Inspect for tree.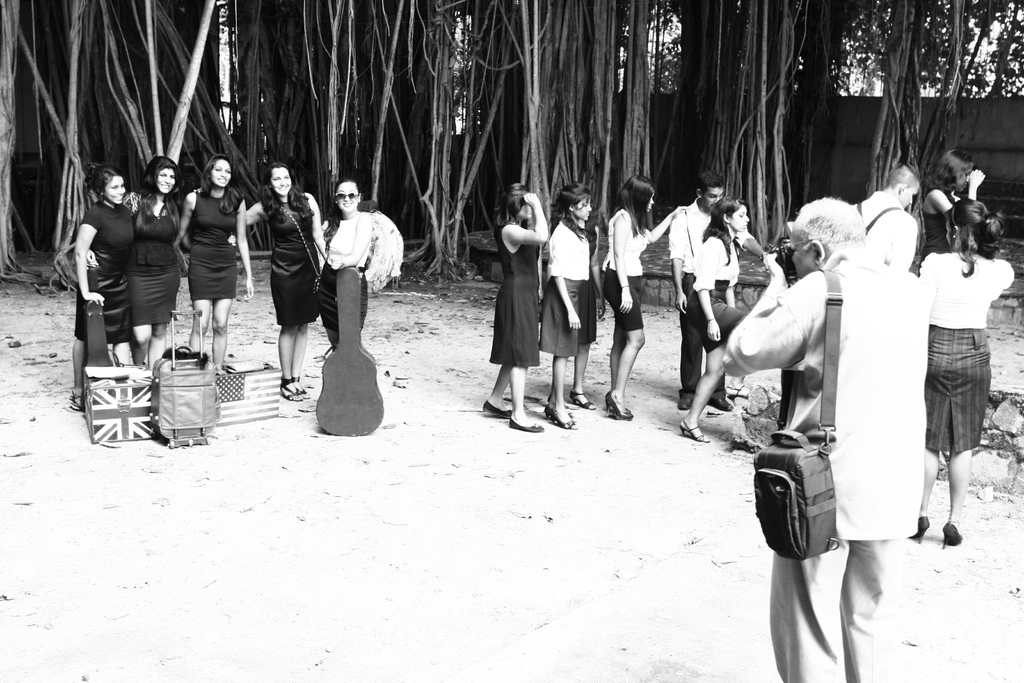
Inspection: [0,0,60,274].
